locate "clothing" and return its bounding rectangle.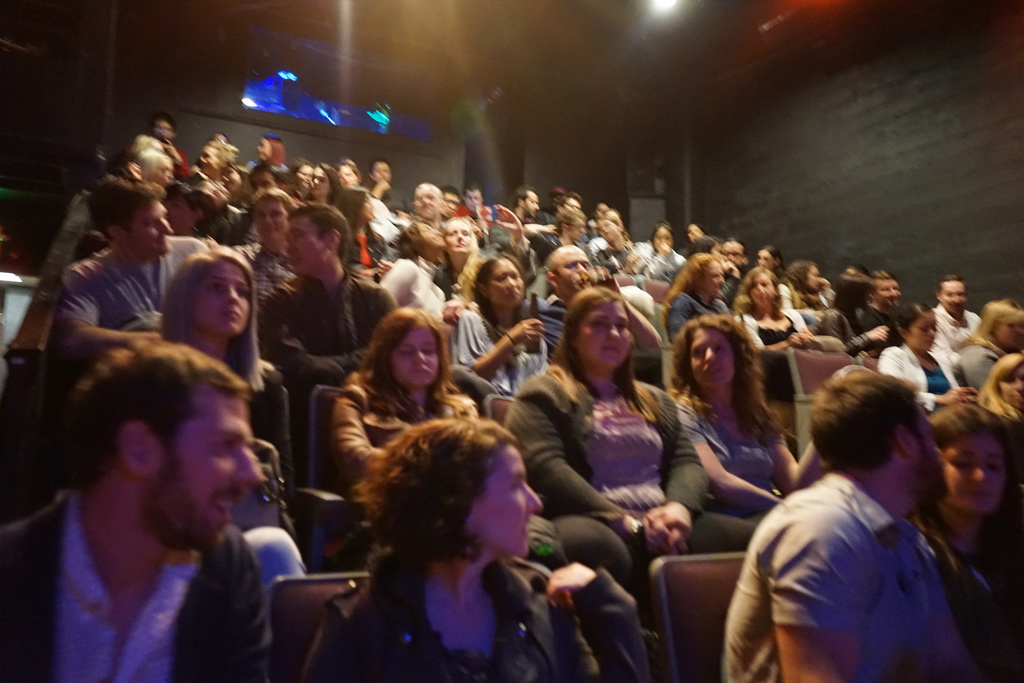
bbox=[0, 485, 276, 682].
